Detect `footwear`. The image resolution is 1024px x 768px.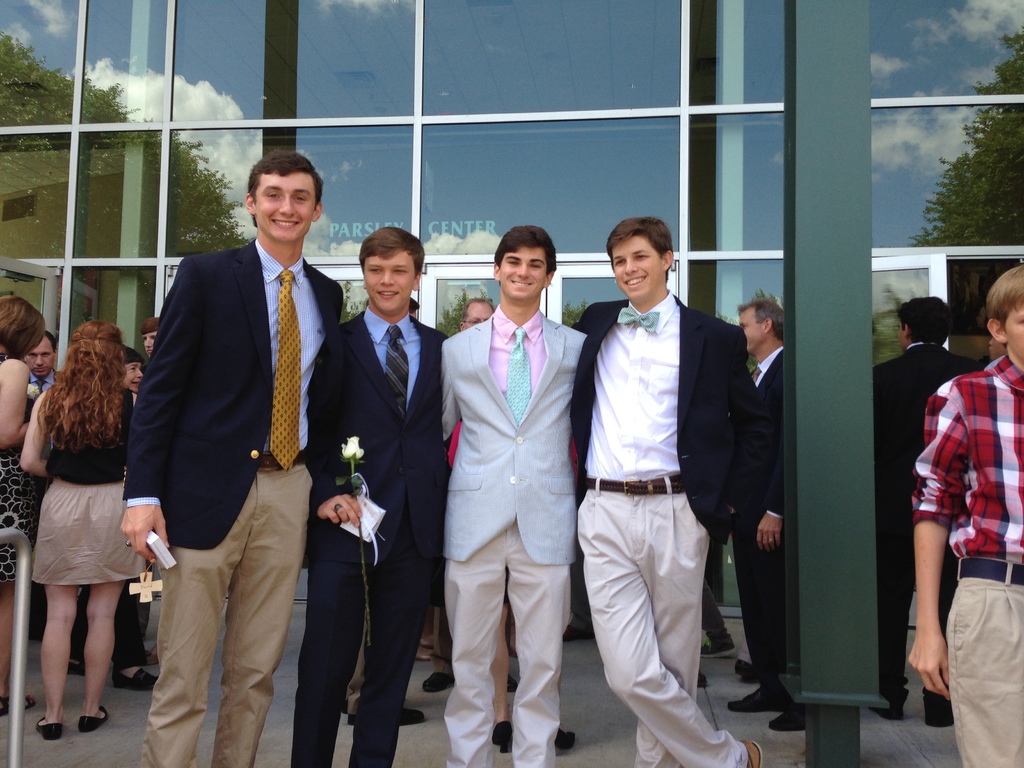
(503, 657, 520, 695).
